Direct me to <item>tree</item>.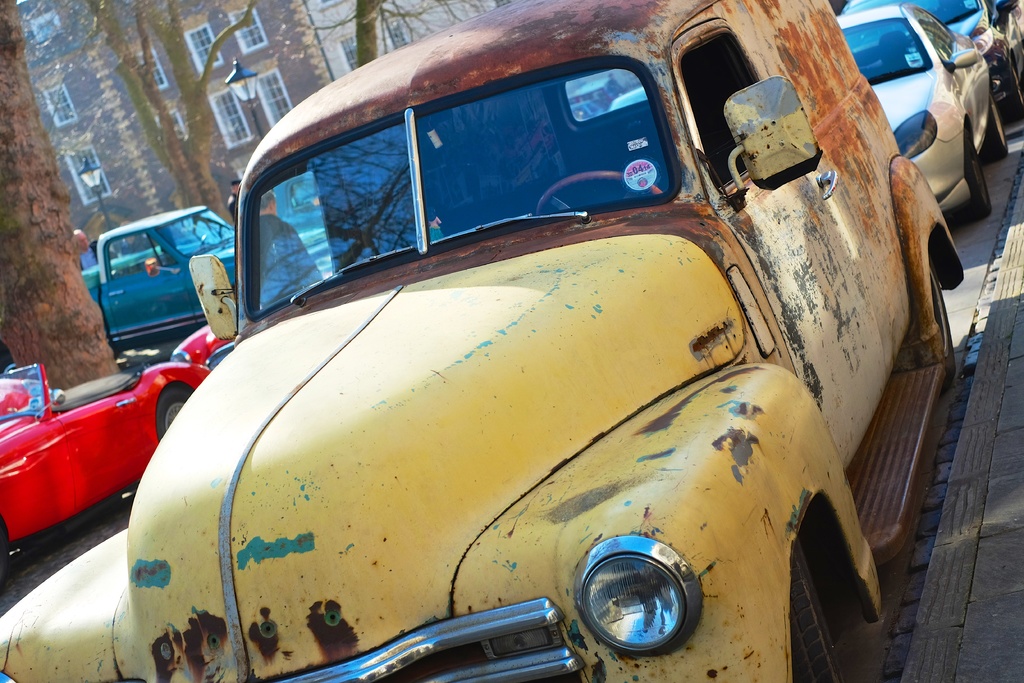
Direction: <bbox>20, 0, 268, 235</bbox>.
